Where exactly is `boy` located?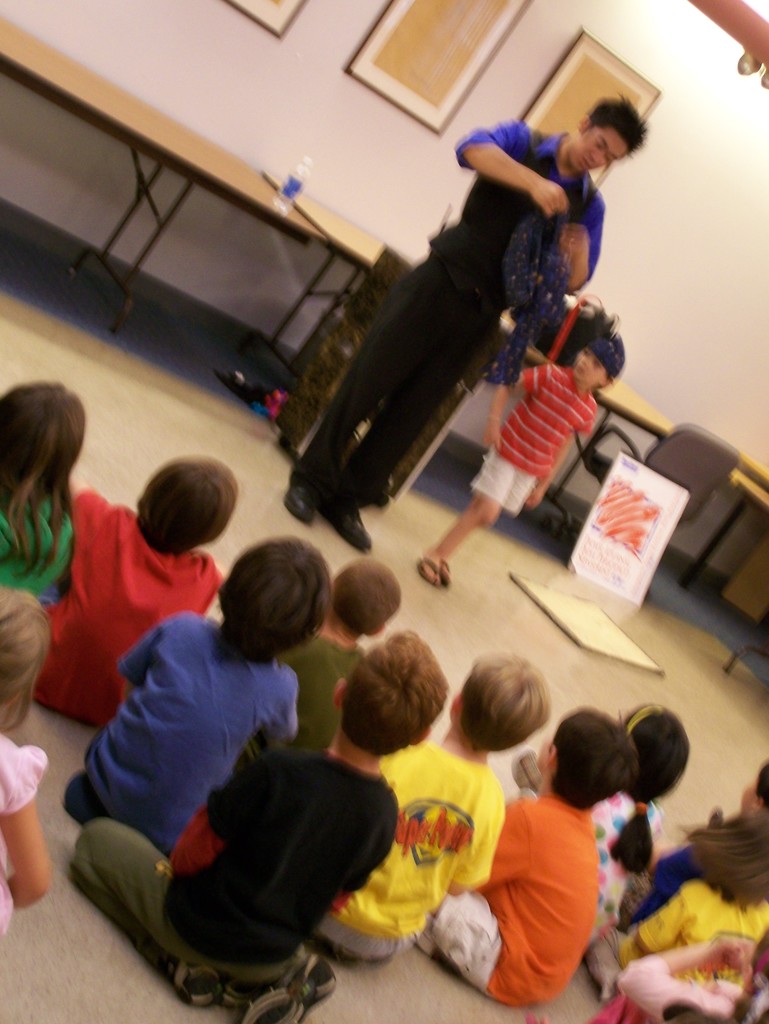
Its bounding box is box(416, 321, 626, 589).
